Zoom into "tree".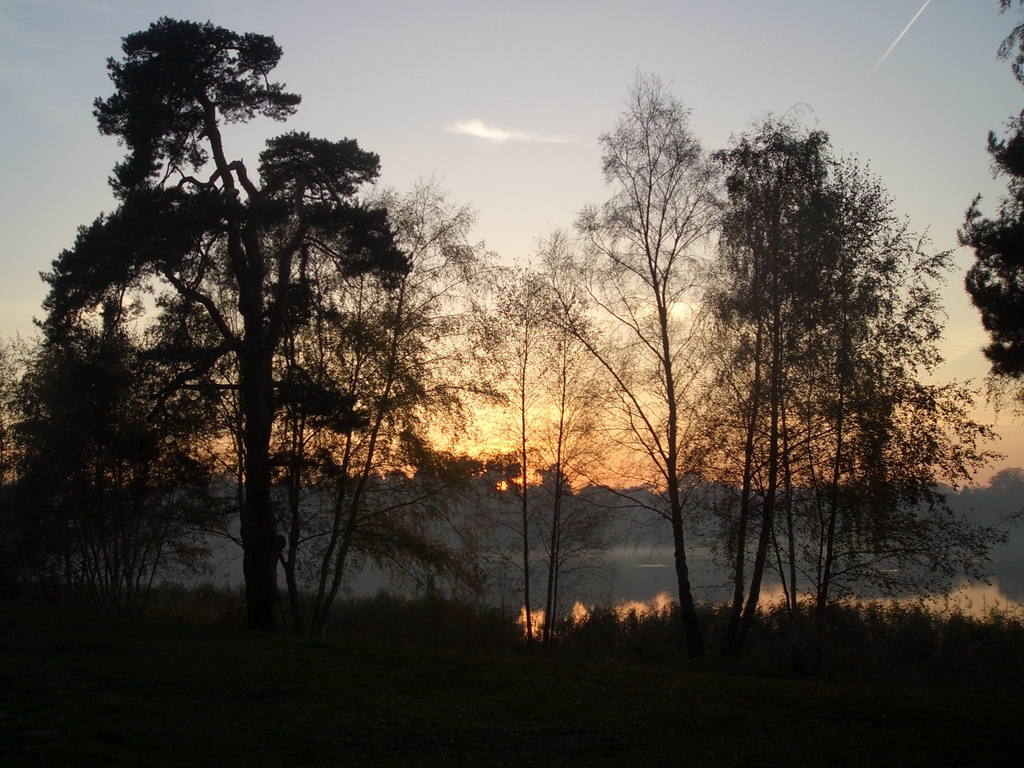
Zoom target: bbox=[543, 60, 766, 613].
